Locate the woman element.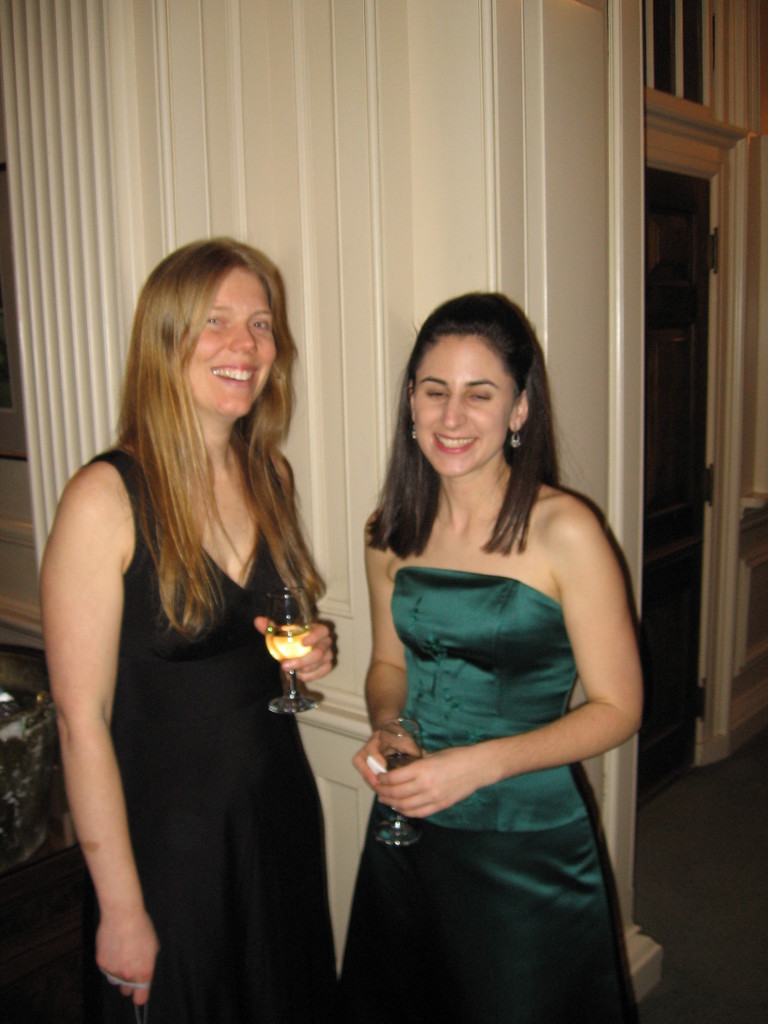
Element bbox: [44, 243, 342, 1023].
